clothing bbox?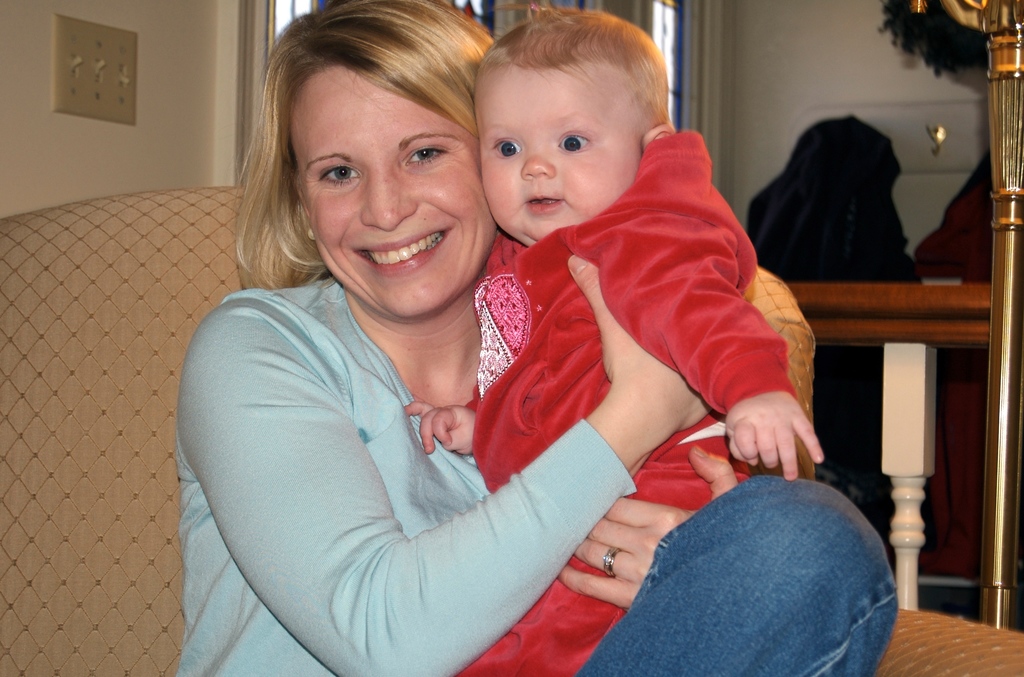
locate(751, 113, 922, 299)
